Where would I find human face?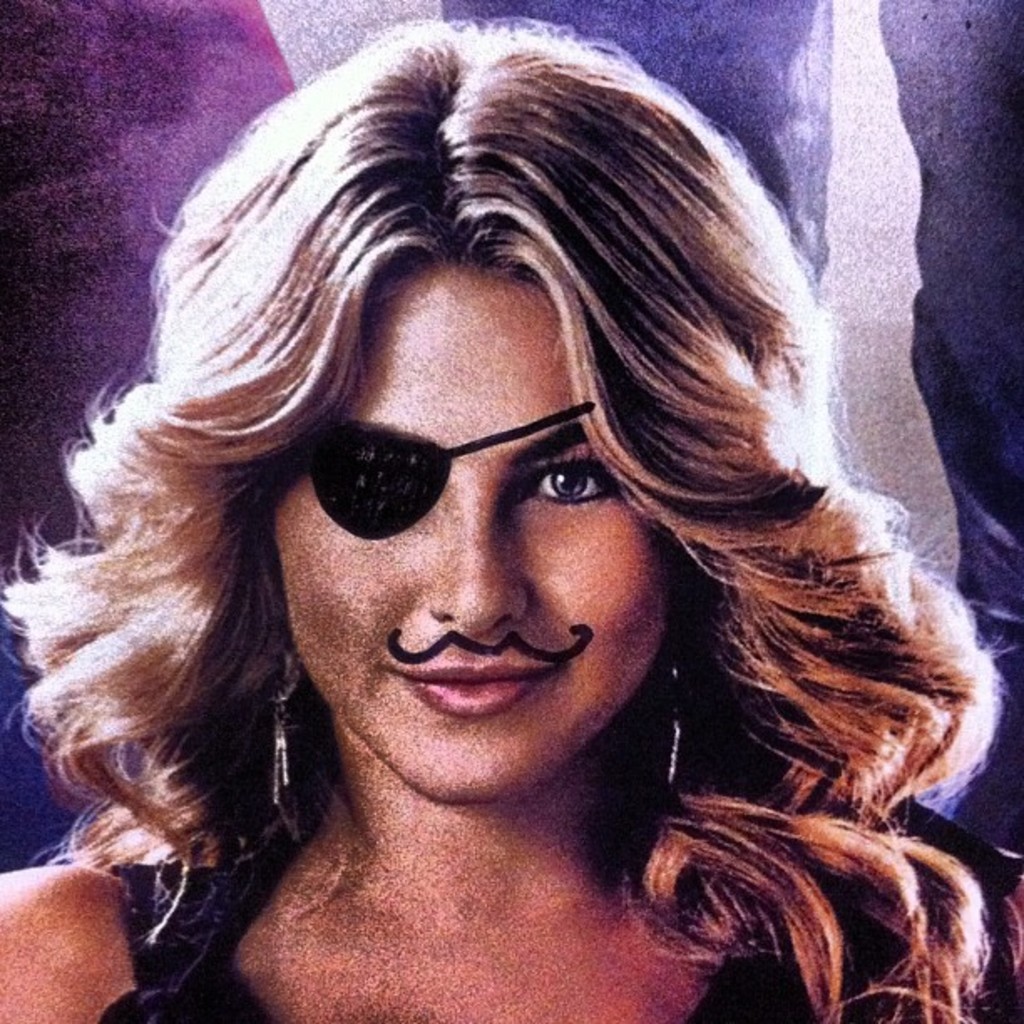
At {"left": 278, "top": 254, "right": 688, "bottom": 806}.
